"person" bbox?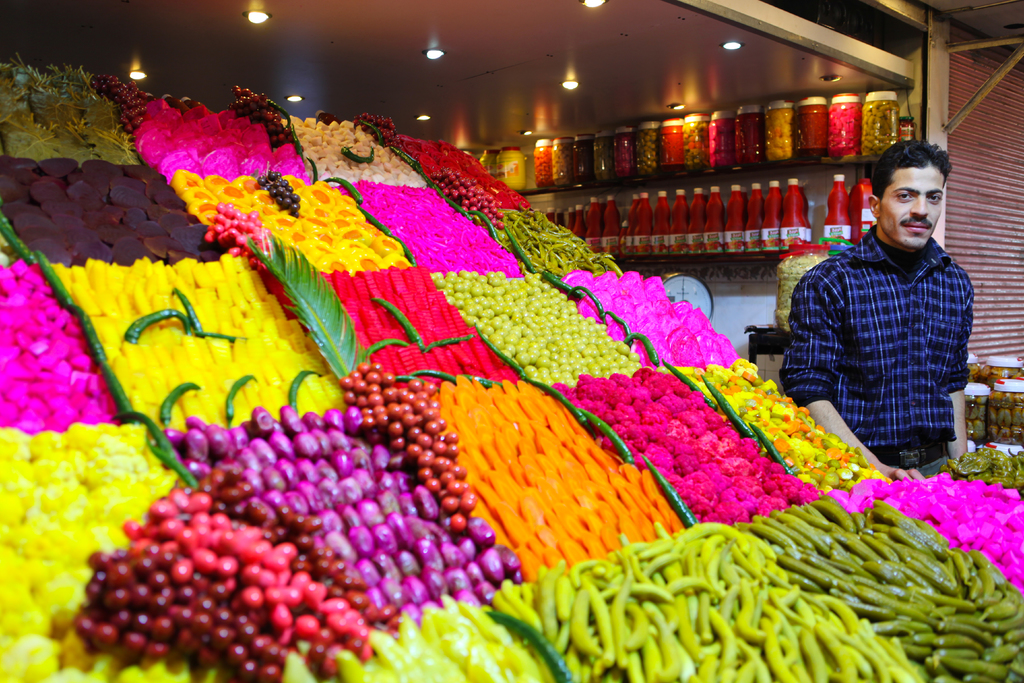
rect(796, 114, 988, 493)
